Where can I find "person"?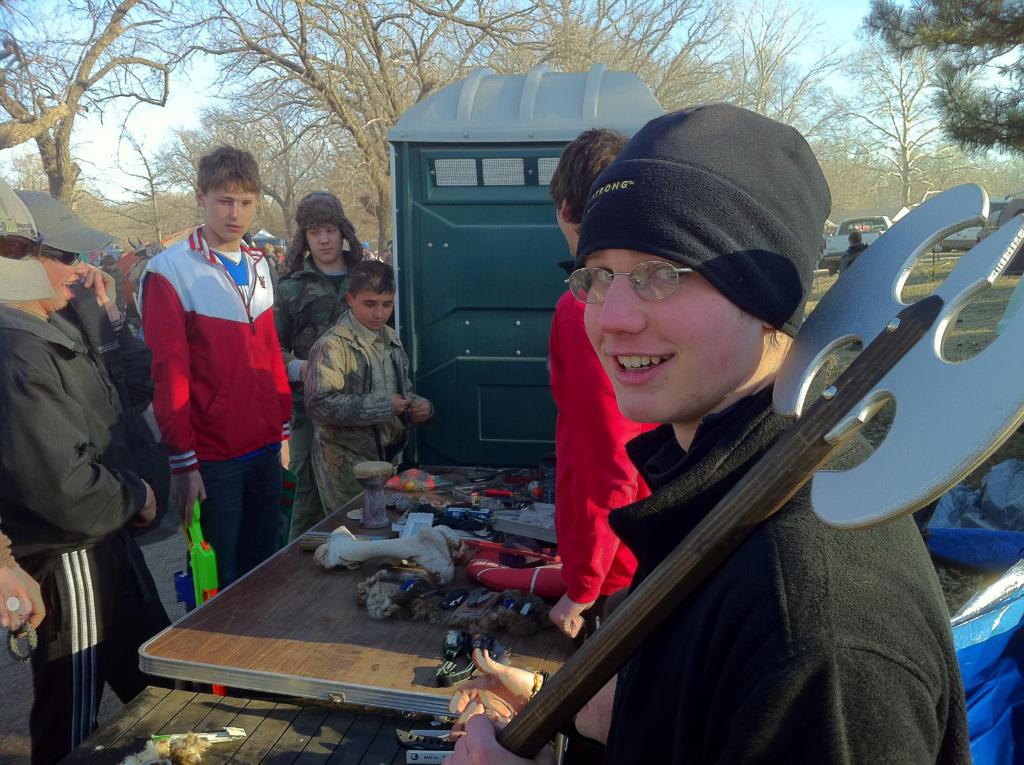
You can find it at l=303, t=260, r=431, b=514.
